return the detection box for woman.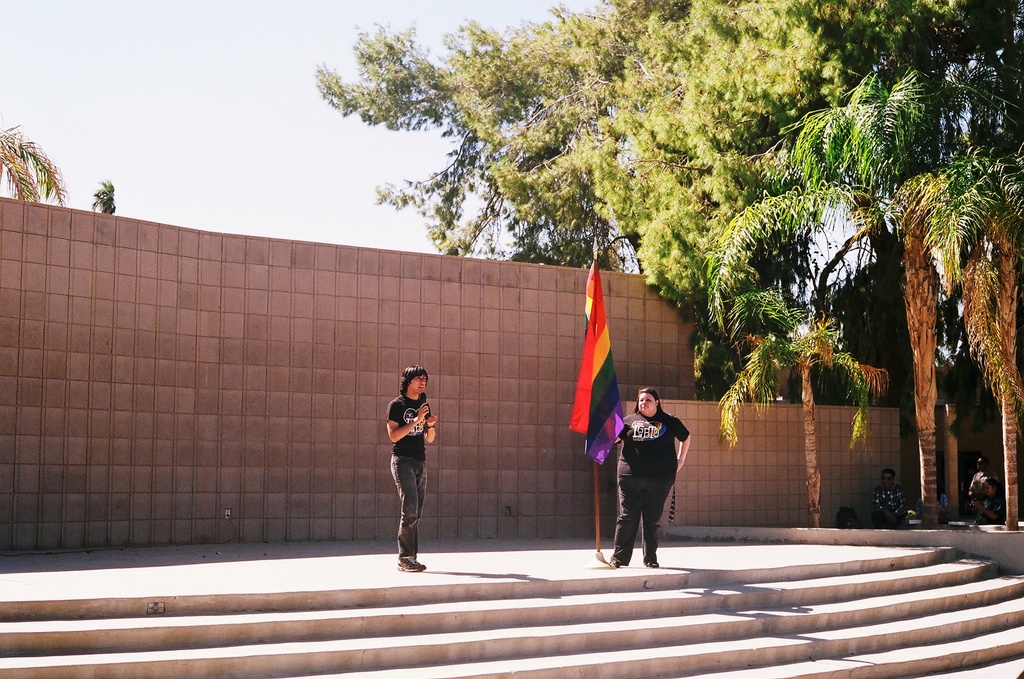
(left=607, top=374, right=696, bottom=577).
